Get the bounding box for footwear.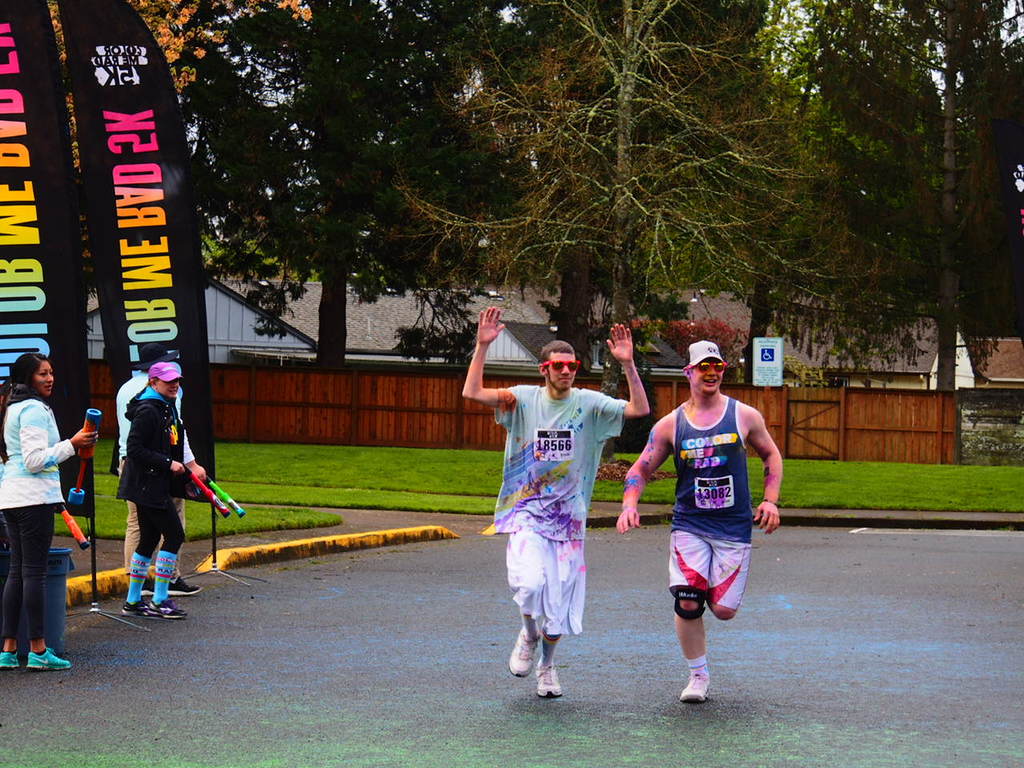
{"left": 22, "top": 648, "right": 71, "bottom": 668}.
